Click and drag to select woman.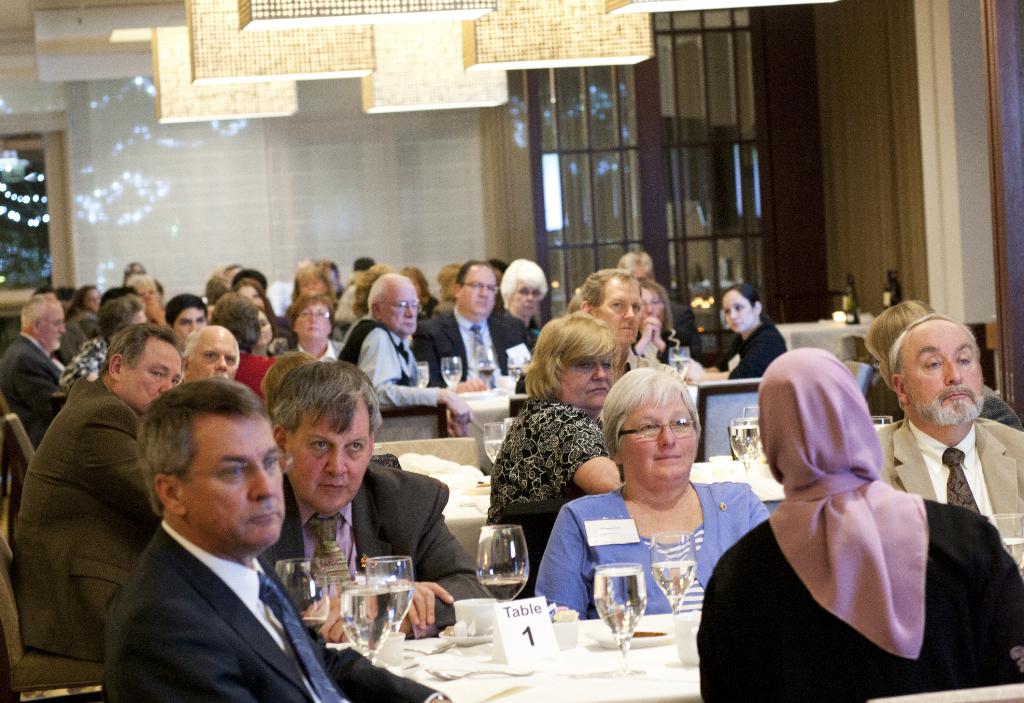
Selection: left=279, top=257, right=339, bottom=316.
